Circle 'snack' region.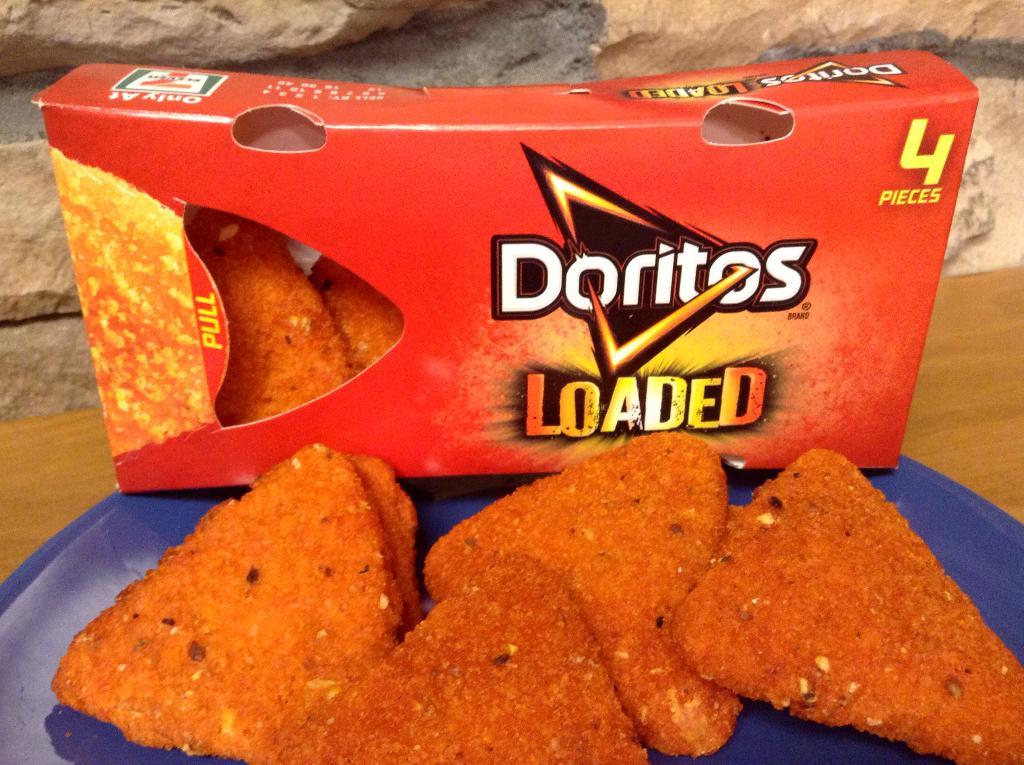
Region: select_region(49, 444, 411, 764).
